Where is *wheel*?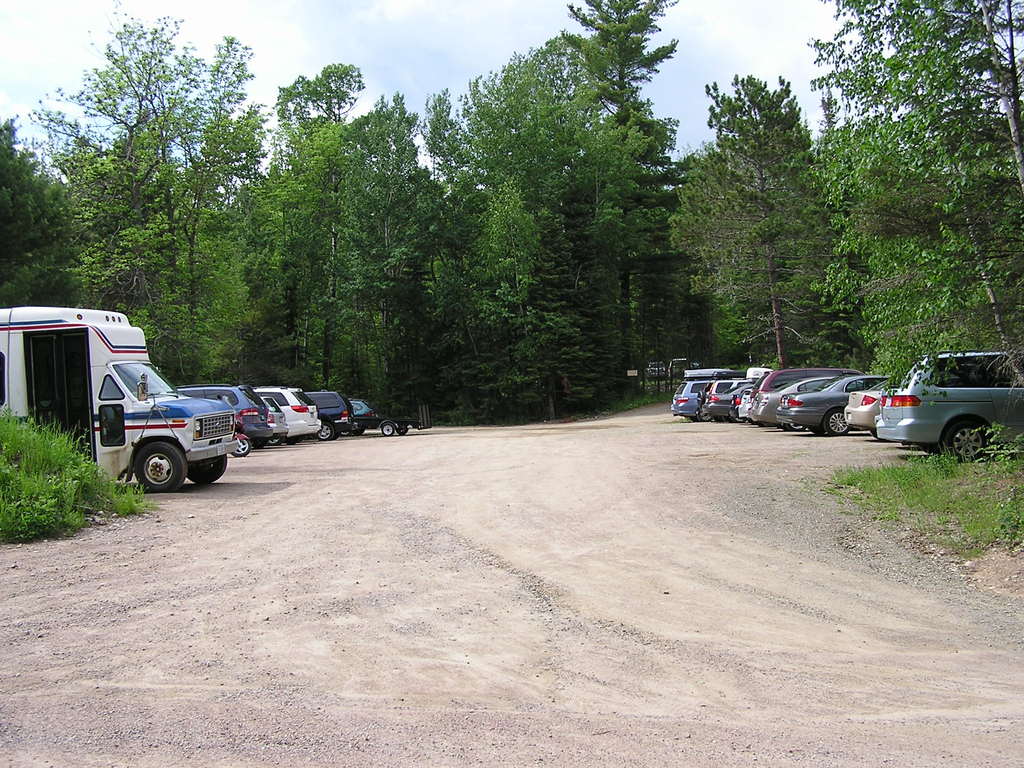
285/437/295/447.
